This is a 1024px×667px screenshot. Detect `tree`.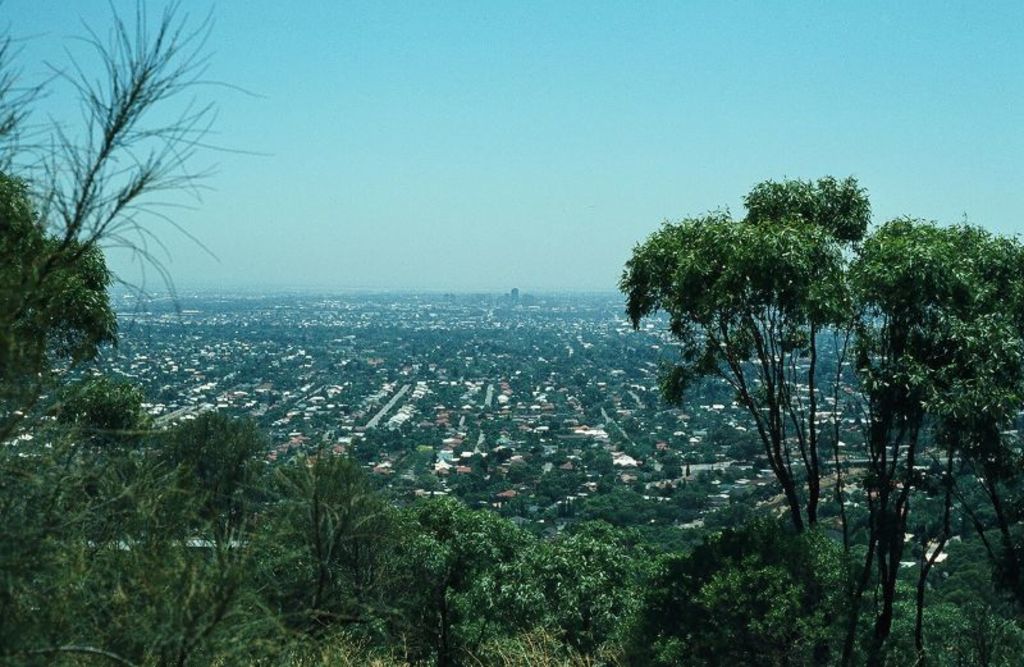
bbox(0, 0, 236, 476).
